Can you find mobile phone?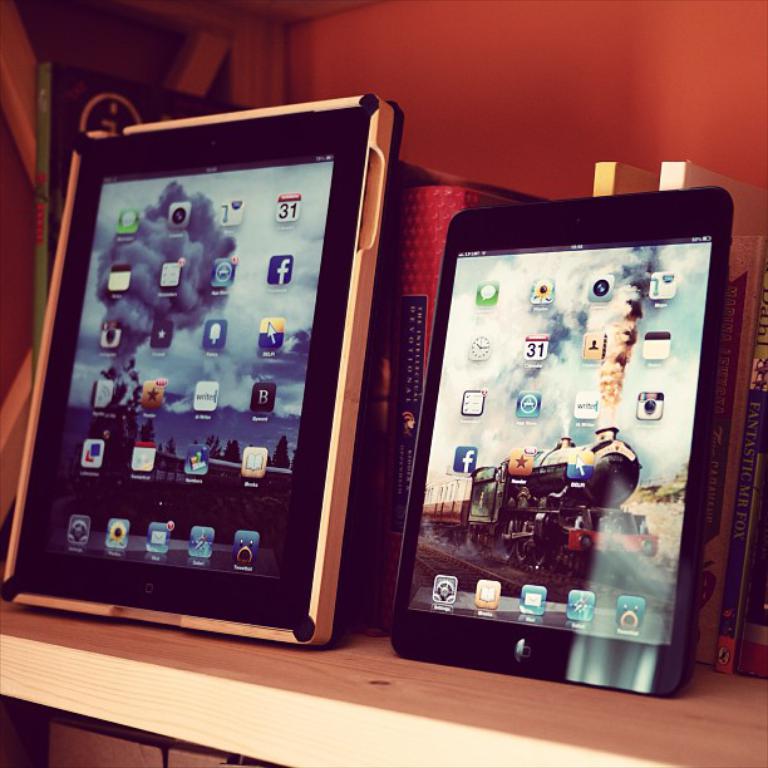
Yes, bounding box: (0, 103, 403, 655).
